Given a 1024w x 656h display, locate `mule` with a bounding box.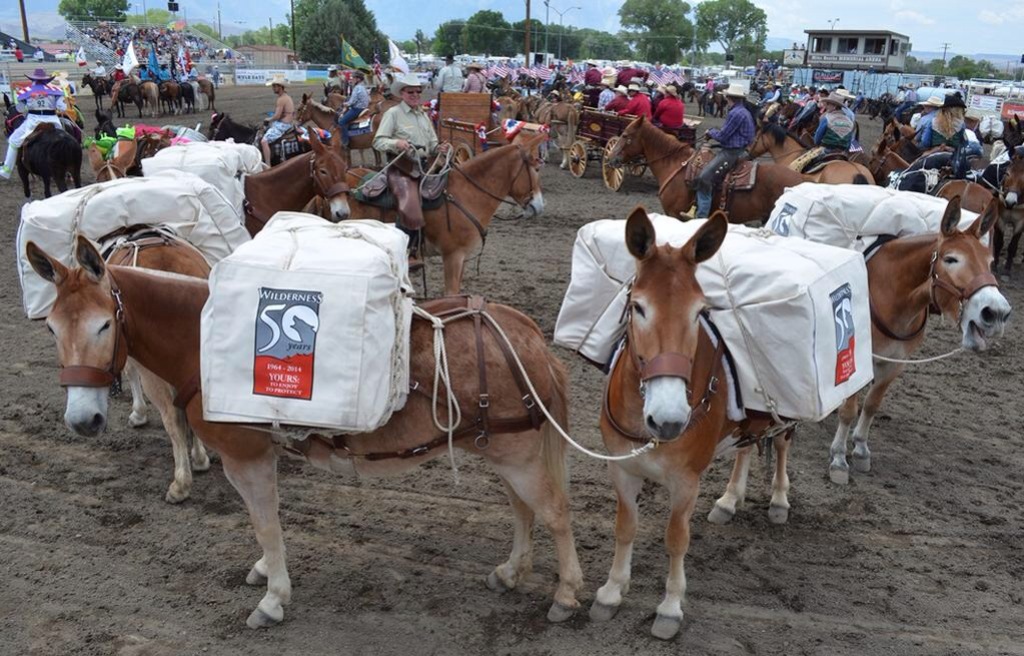
Located: Rect(747, 109, 872, 189).
